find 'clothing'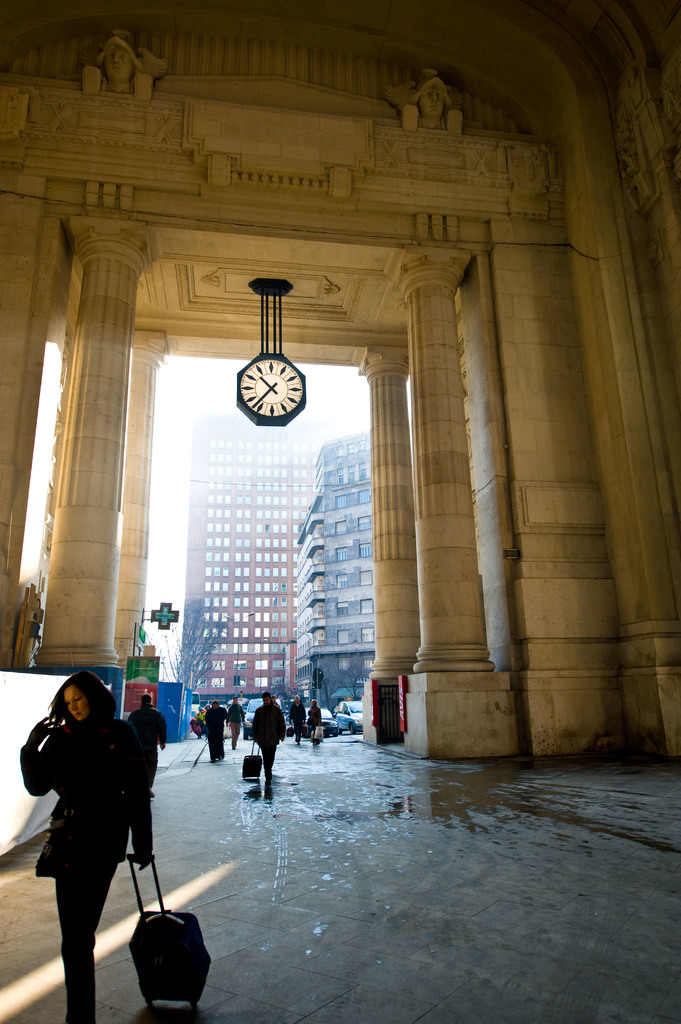
305,706,323,743
